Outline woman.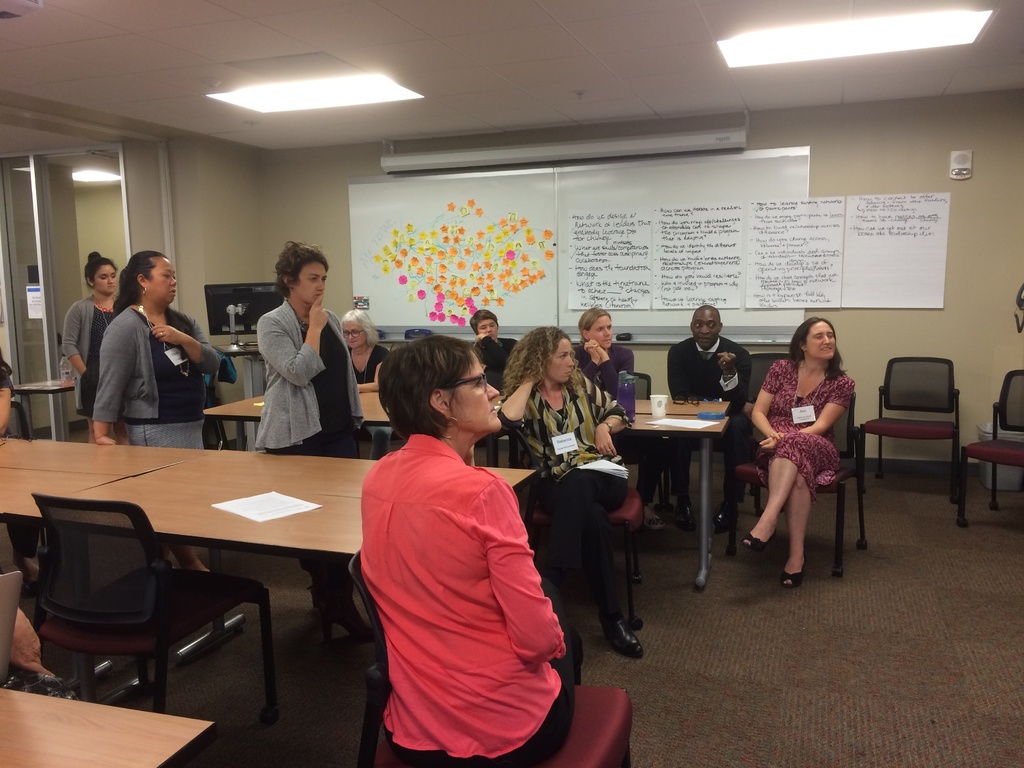
Outline: BBox(577, 303, 636, 426).
